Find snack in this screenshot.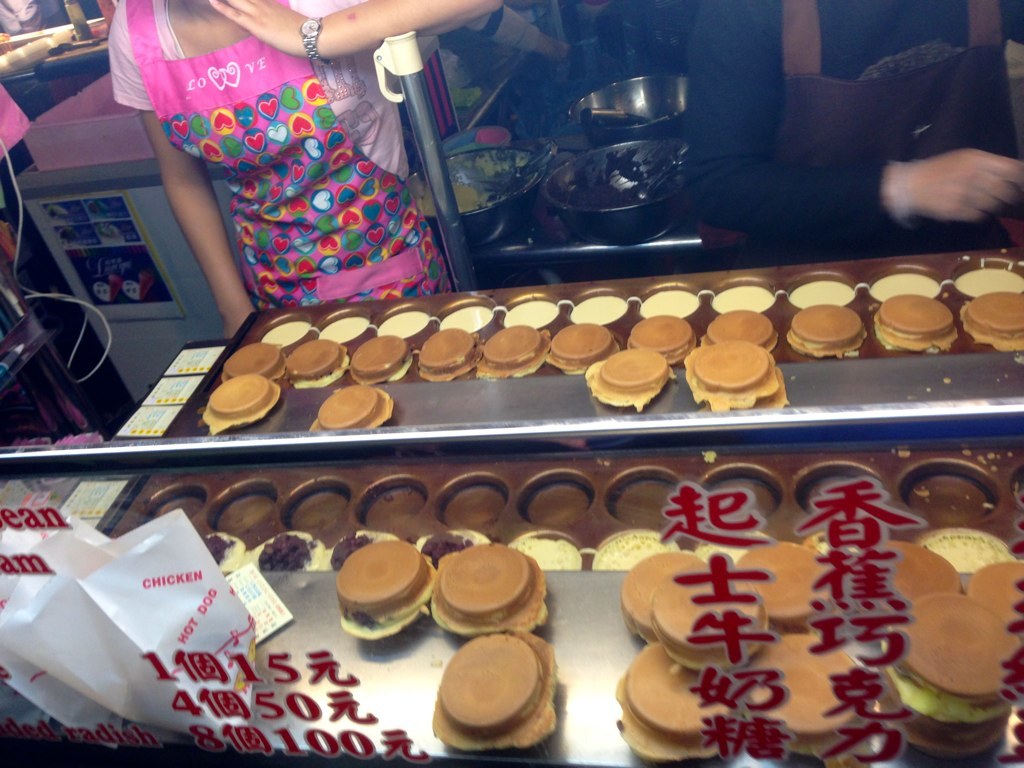
The bounding box for snack is 432,625,562,752.
